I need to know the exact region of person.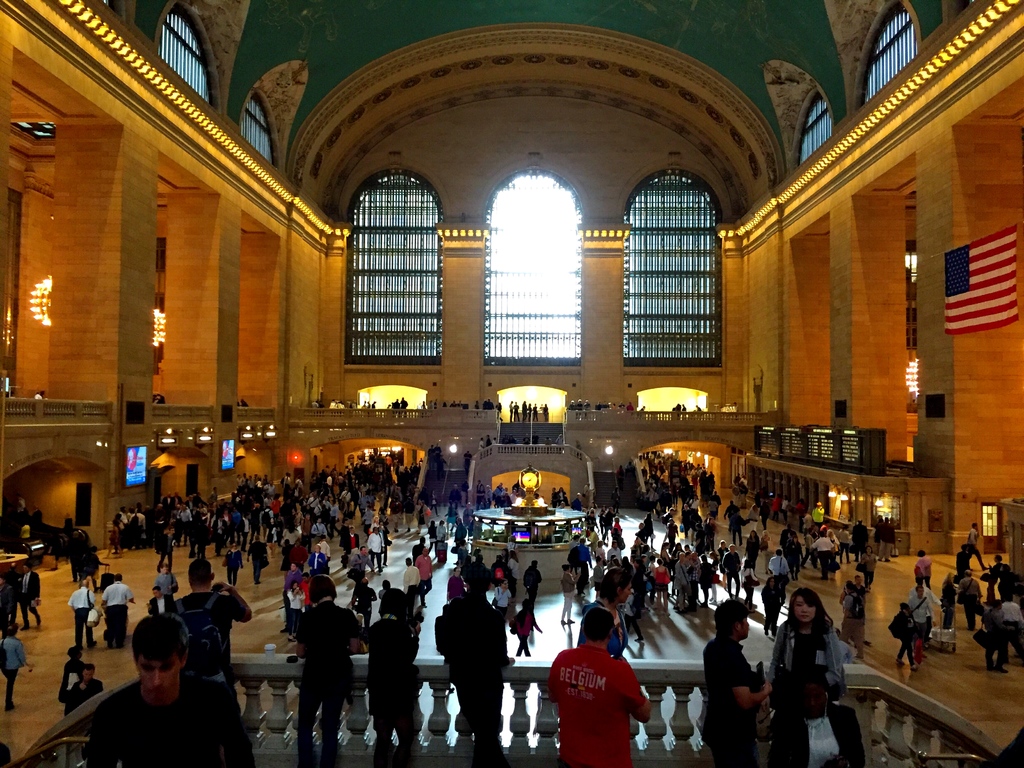
Region: box=[4, 622, 26, 711].
